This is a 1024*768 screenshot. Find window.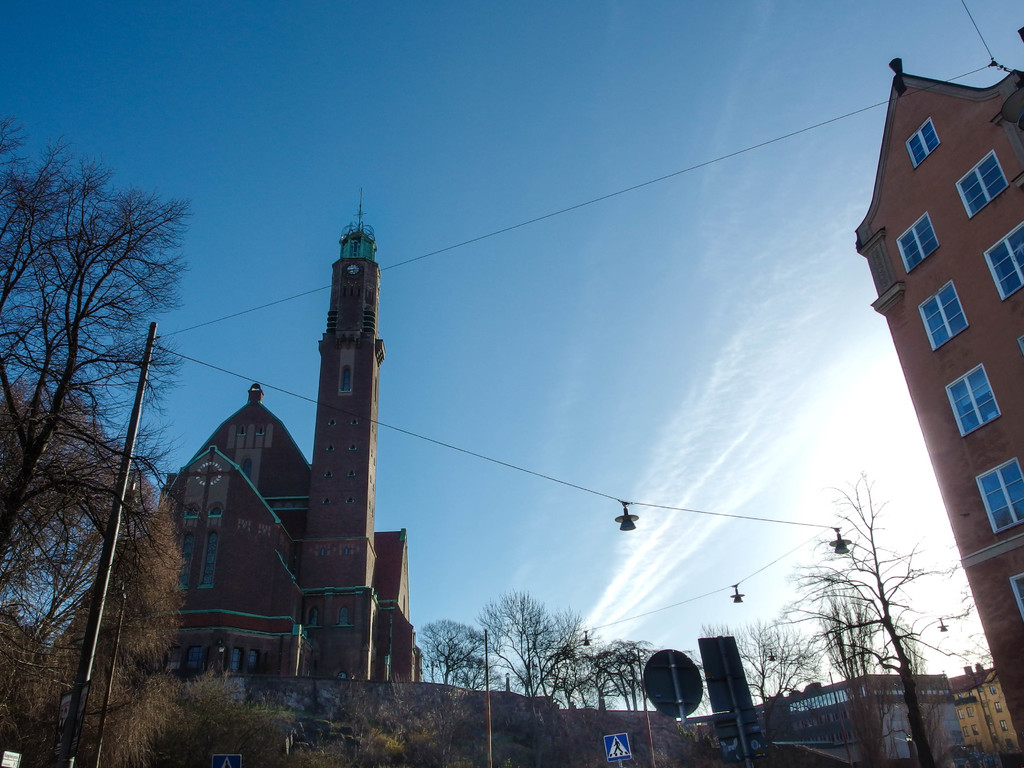
Bounding box: (977,465,1023,536).
